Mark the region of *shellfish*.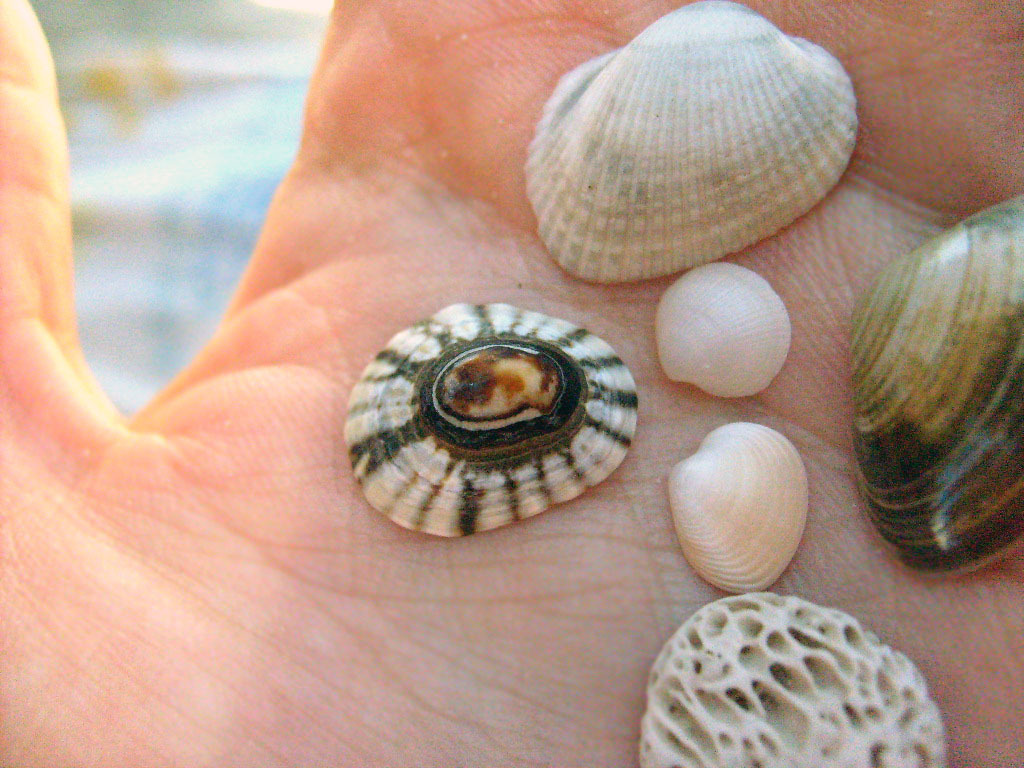
Region: 844, 196, 1023, 585.
